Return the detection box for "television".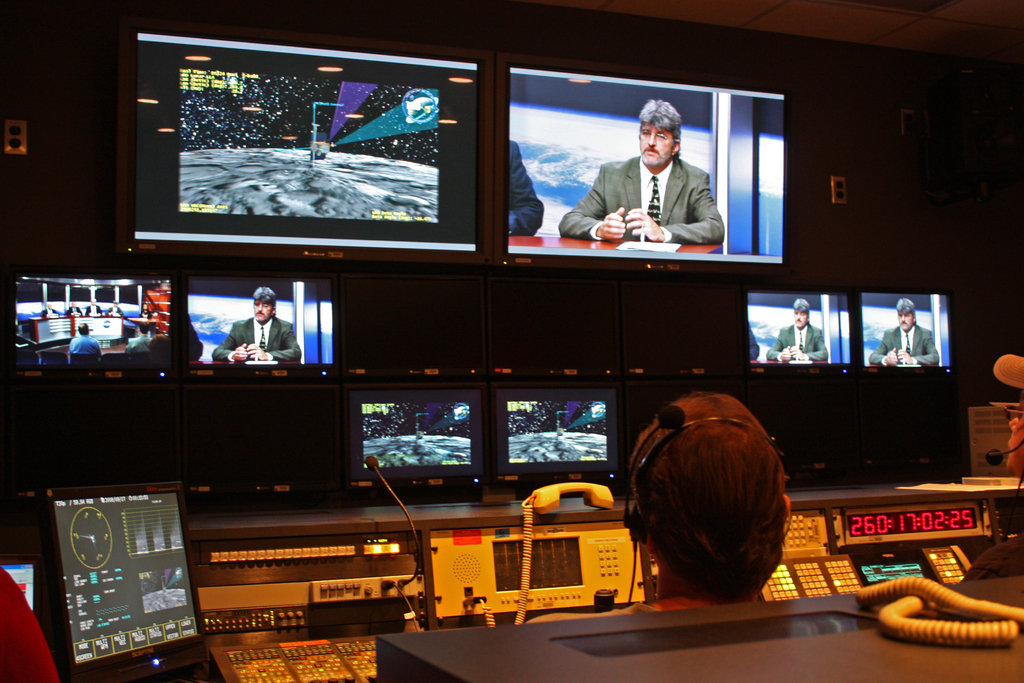
pyautogui.locateOnScreen(497, 383, 621, 495).
